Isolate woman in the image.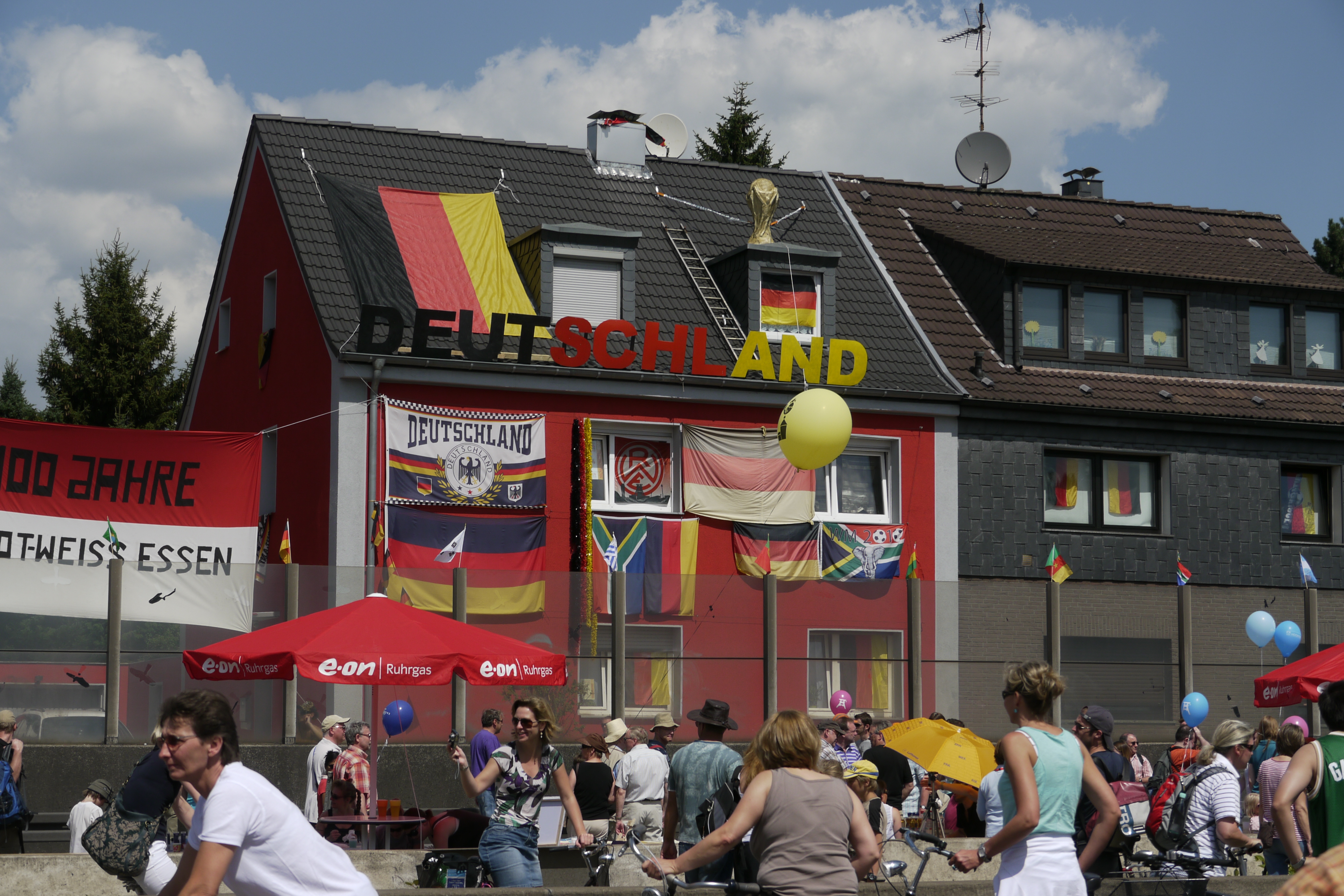
Isolated region: [146, 226, 196, 291].
